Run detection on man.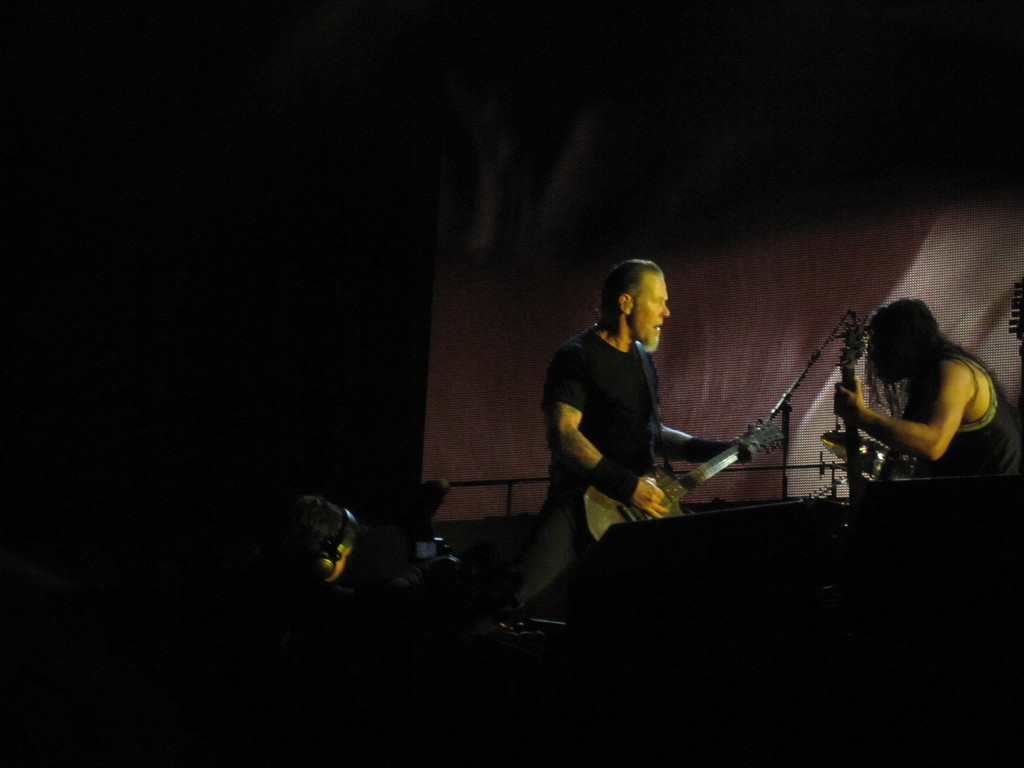
Result: {"x1": 820, "y1": 299, "x2": 1023, "y2": 599}.
